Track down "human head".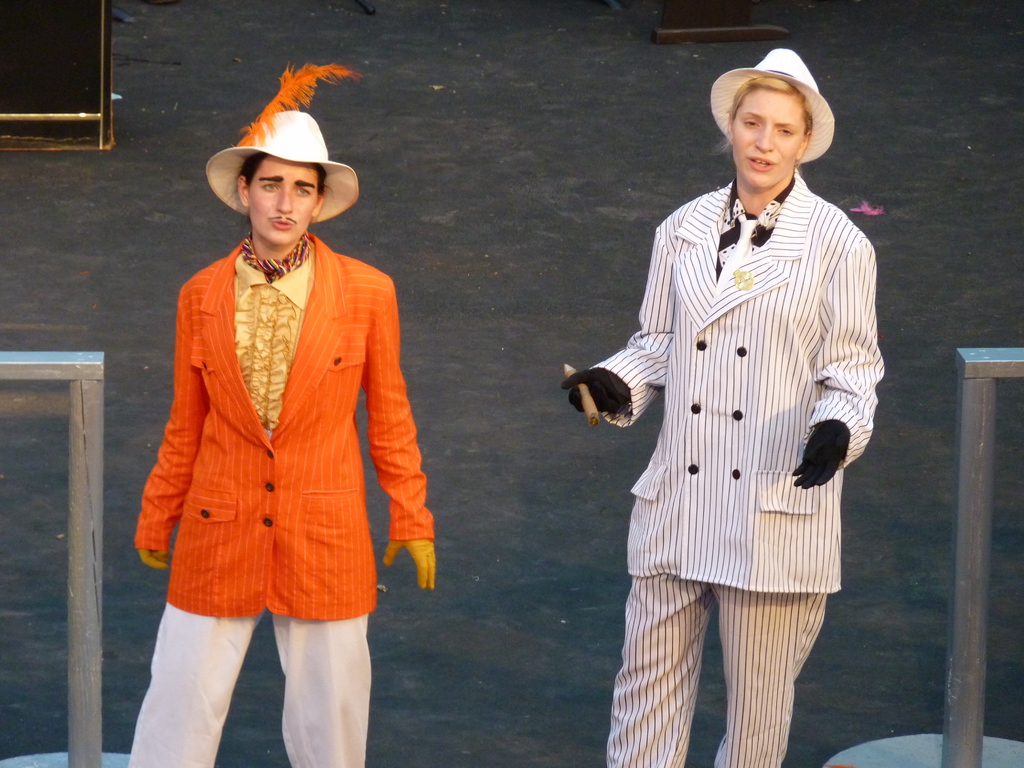
Tracked to region(207, 60, 371, 252).
